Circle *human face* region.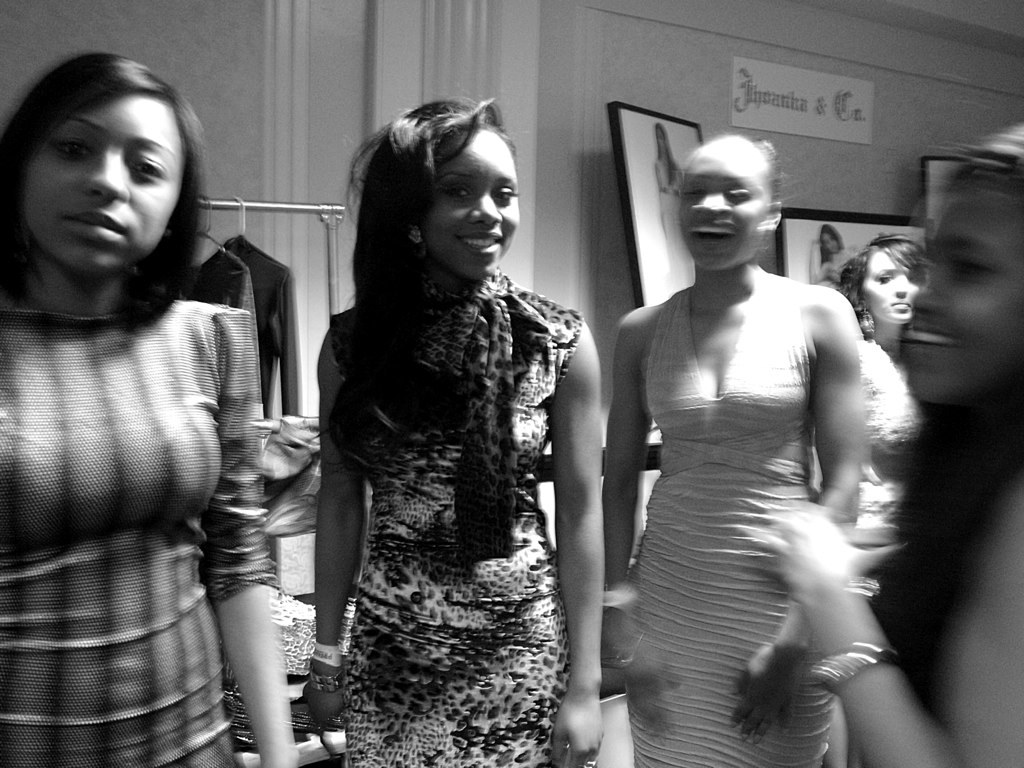
Region: crop(678, 152, 766, 270).
